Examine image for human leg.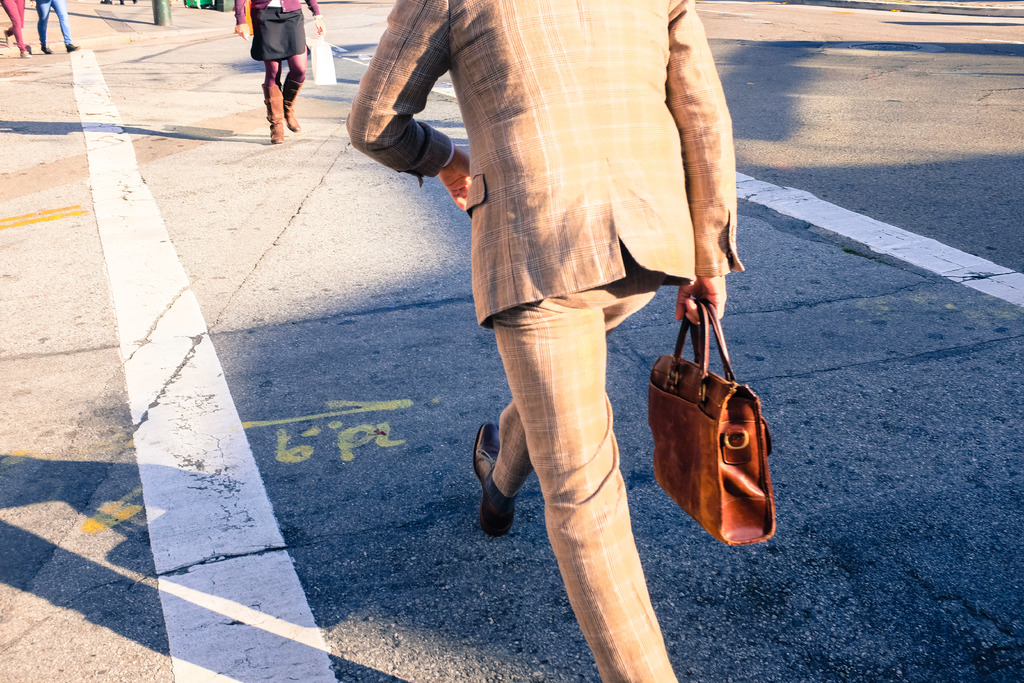
Examination result: 4, 4, 30, 54.
